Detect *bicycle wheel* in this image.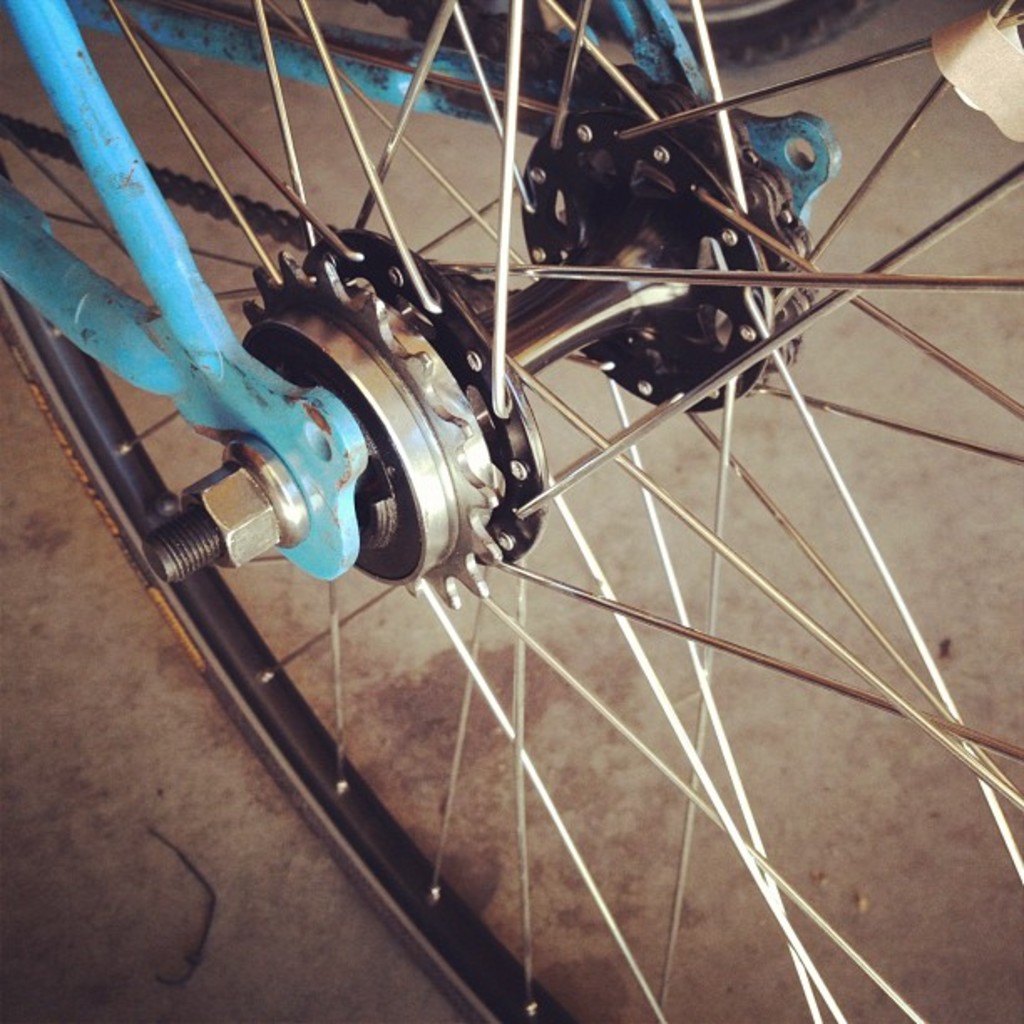
Detection: Rect(20, 0, 1009, 1023).
